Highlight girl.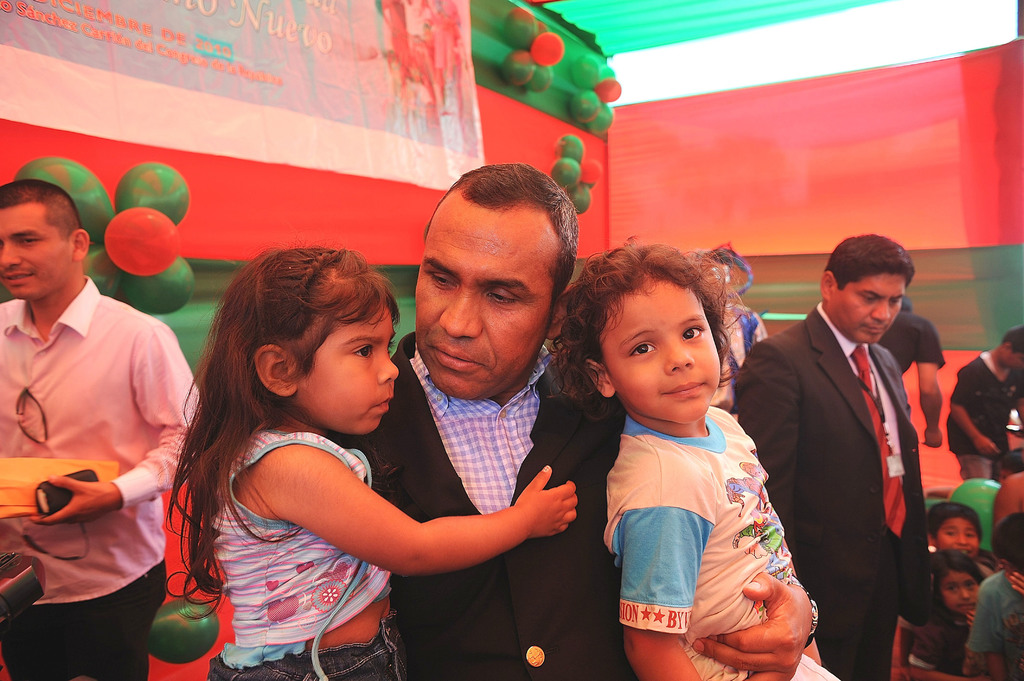
Highlighted region: [x1=546, y1=234, x2=842, y2=680].
